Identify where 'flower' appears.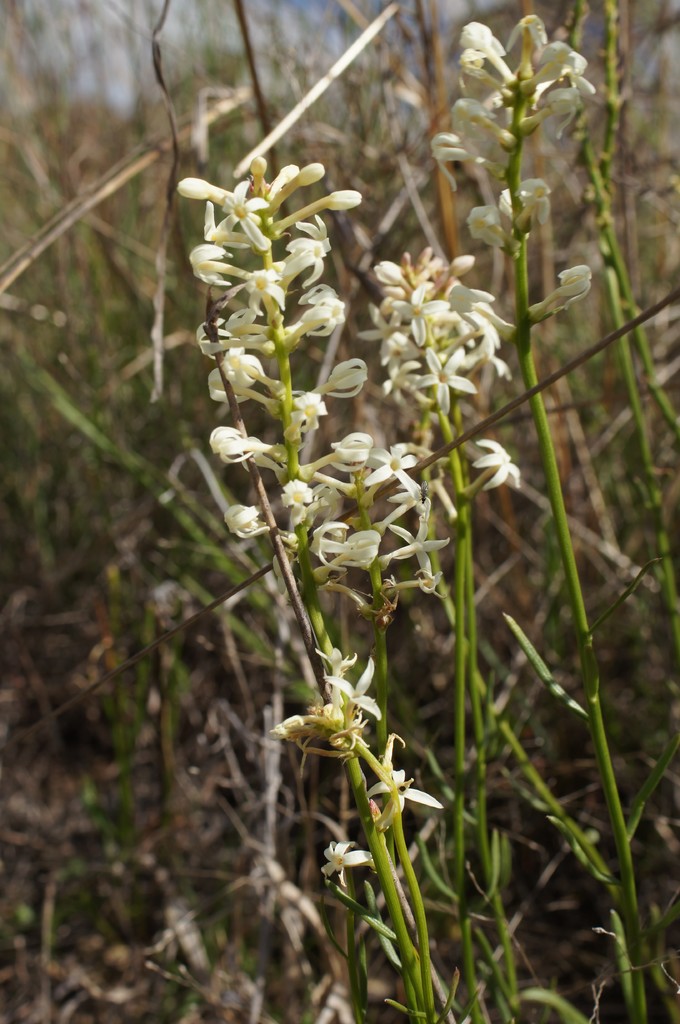
Appears at 281:655:452:822.
